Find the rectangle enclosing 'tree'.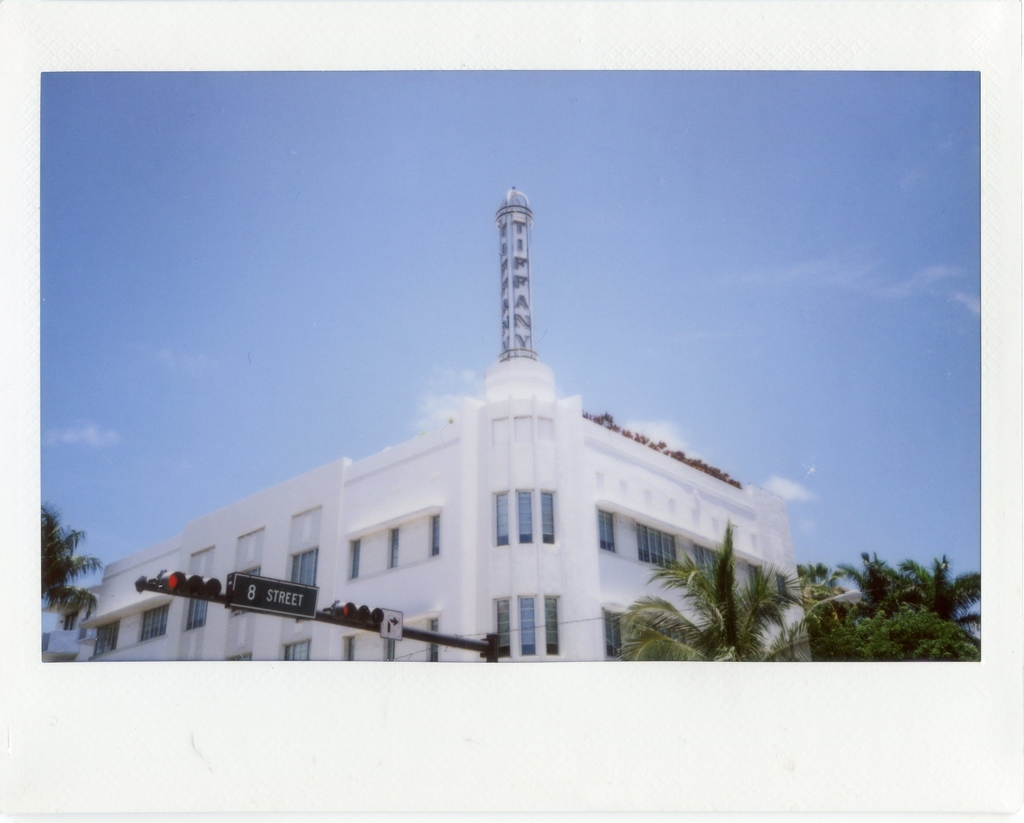
pyautogui.locateOnScreen(816, 610, 986, 660).
